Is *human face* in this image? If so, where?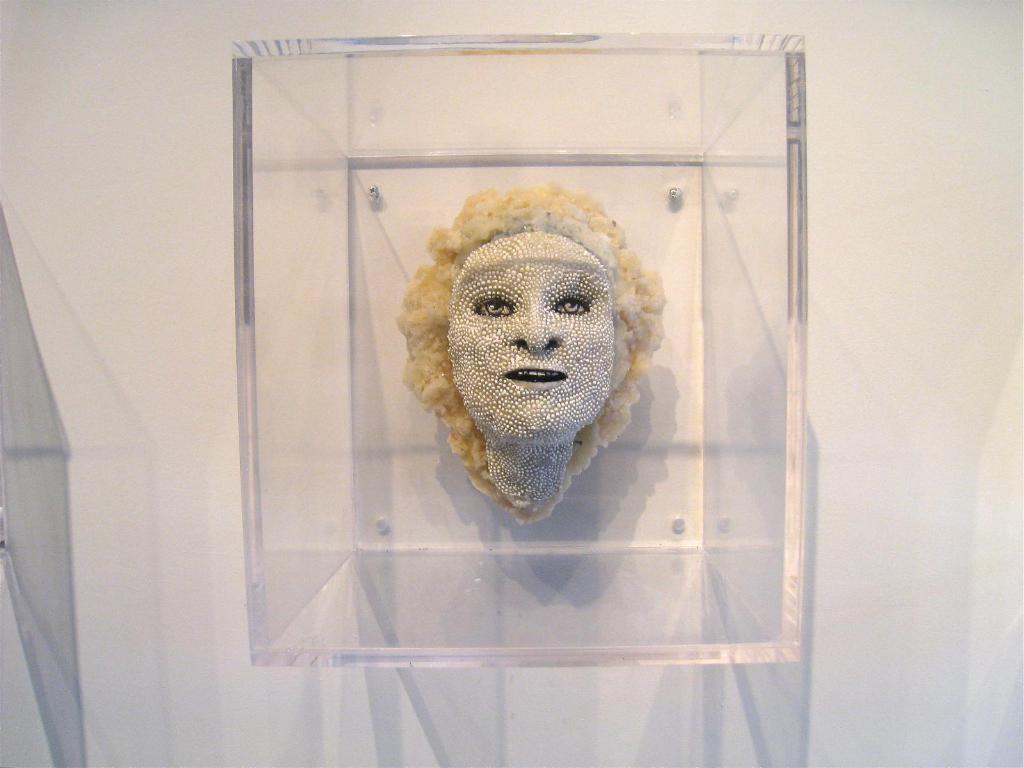
Yes, at select_region(446, 230, 614, 439).
